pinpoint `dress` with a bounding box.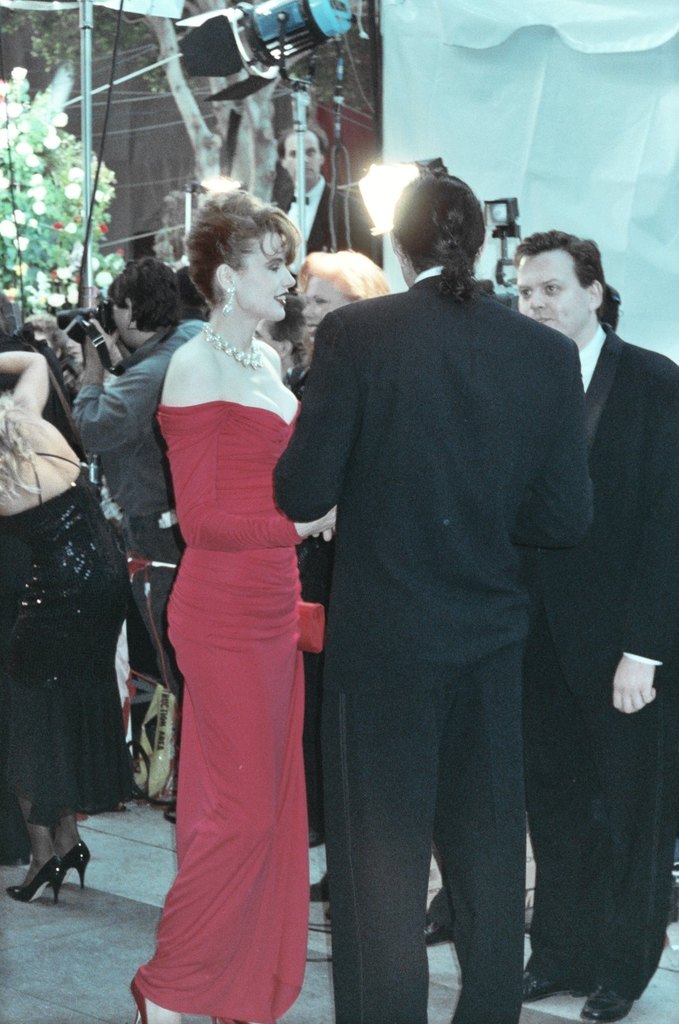
detection(132, 401, 327, 1023).
